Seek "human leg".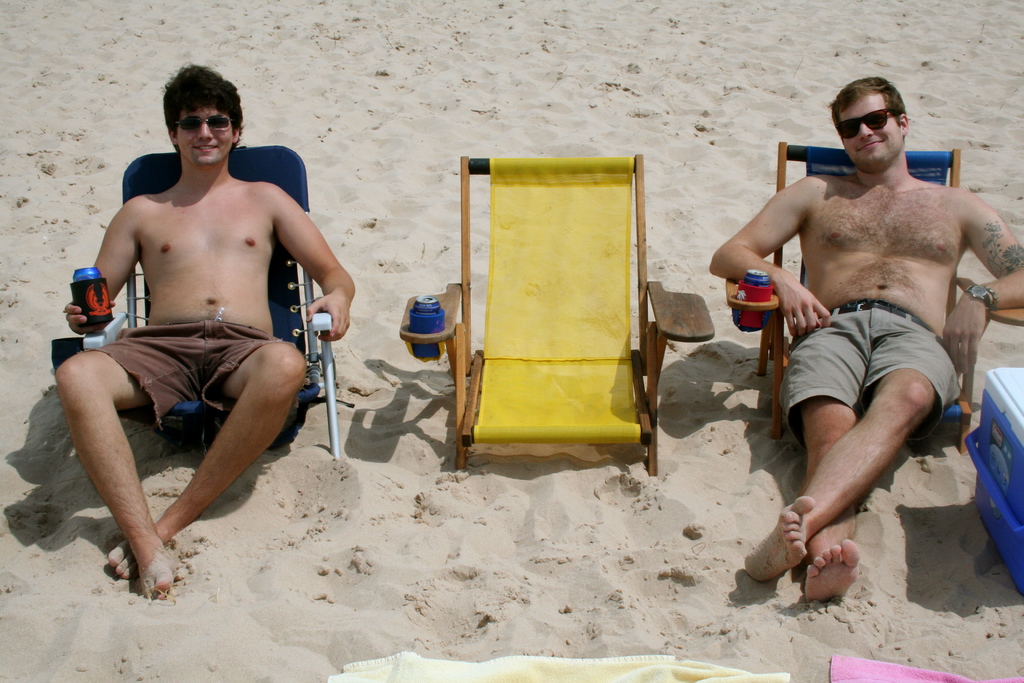
locate(56, 325, 189, 597).
